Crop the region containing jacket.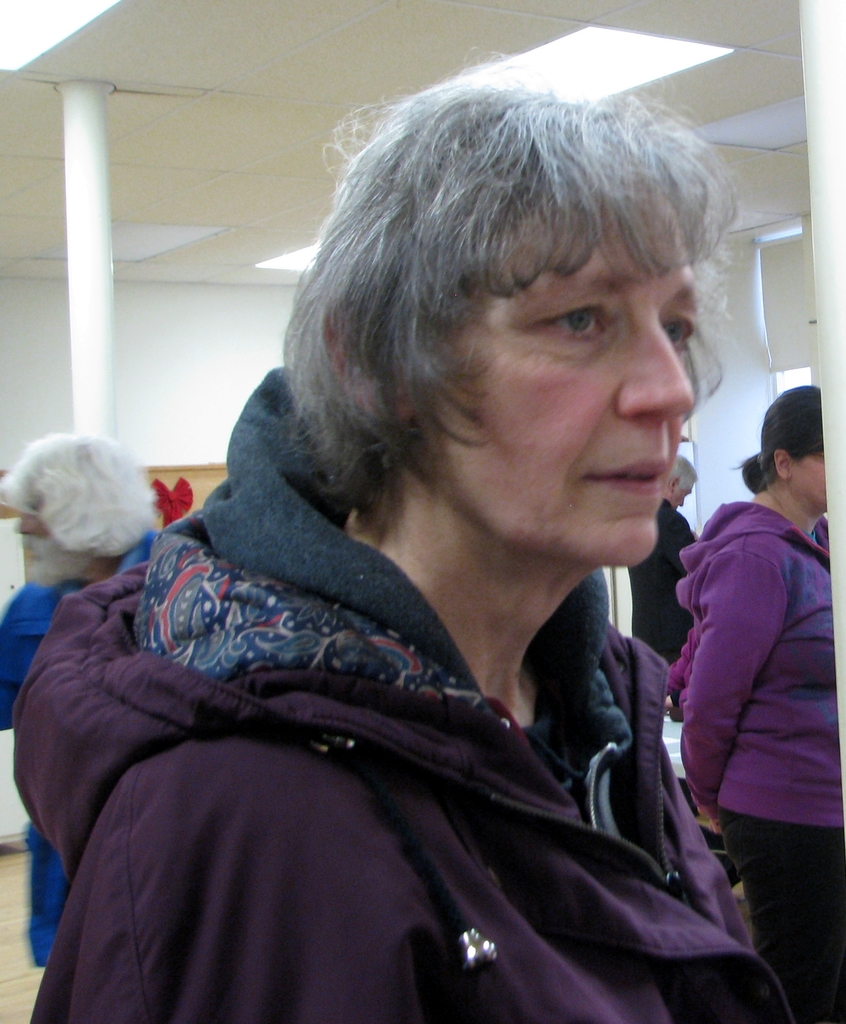
Crop region: l=57, t=175, r=780, b=1020.
